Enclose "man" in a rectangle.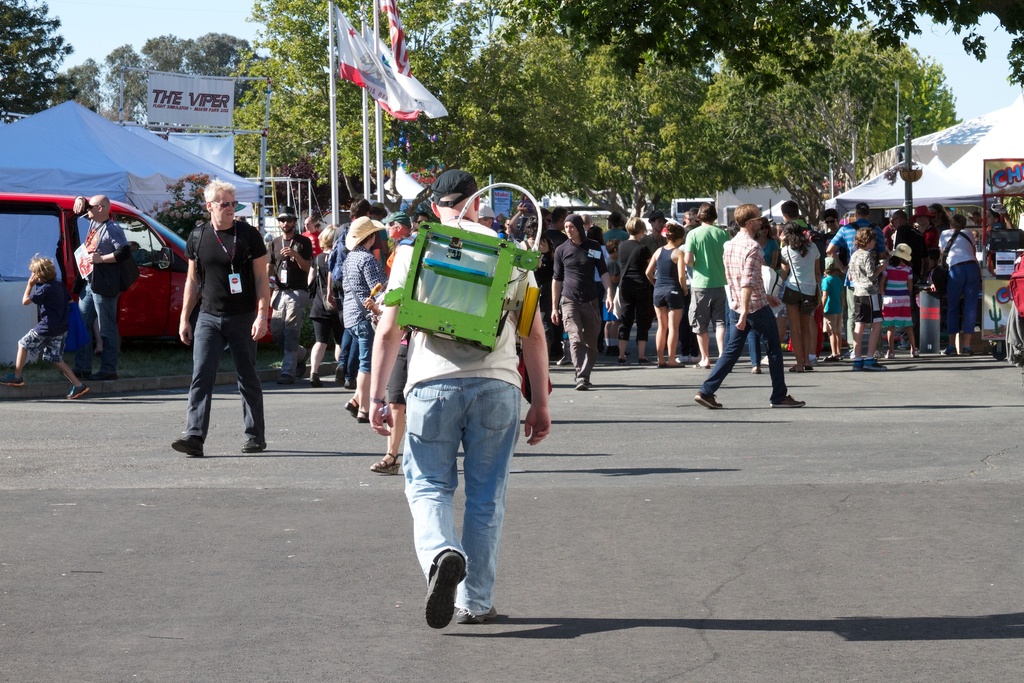
left=601, top=211, right=630, bottom=247.
